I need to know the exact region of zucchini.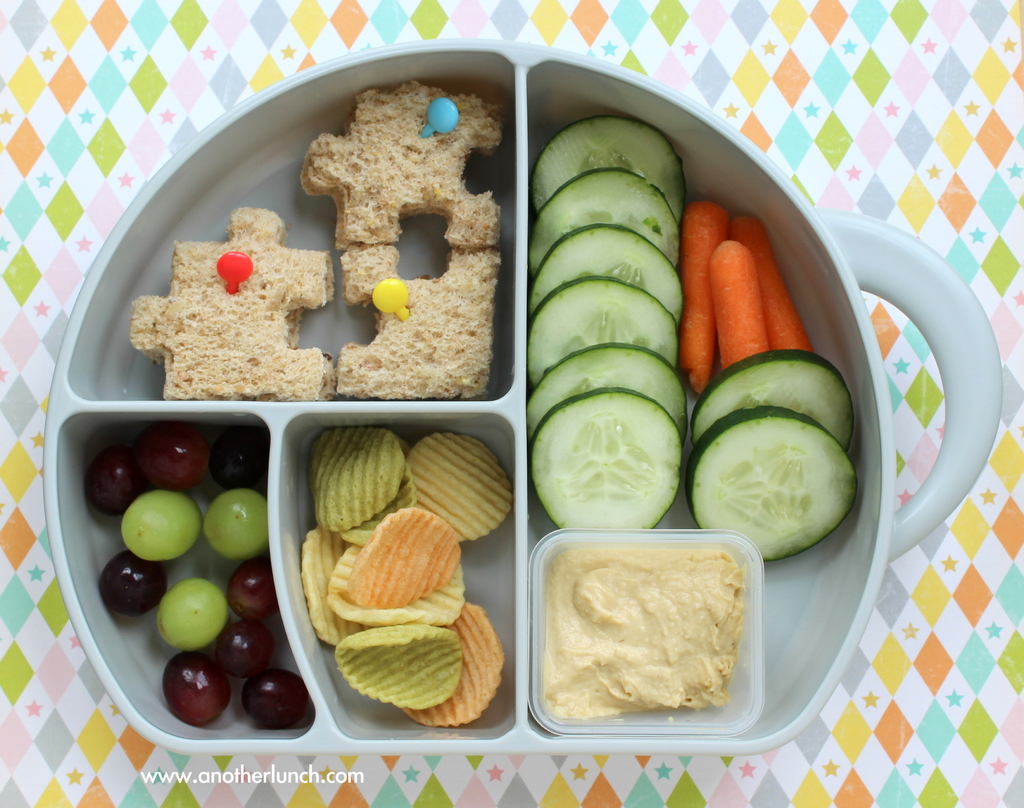
Region: detection(687, 411, 864, 560).
